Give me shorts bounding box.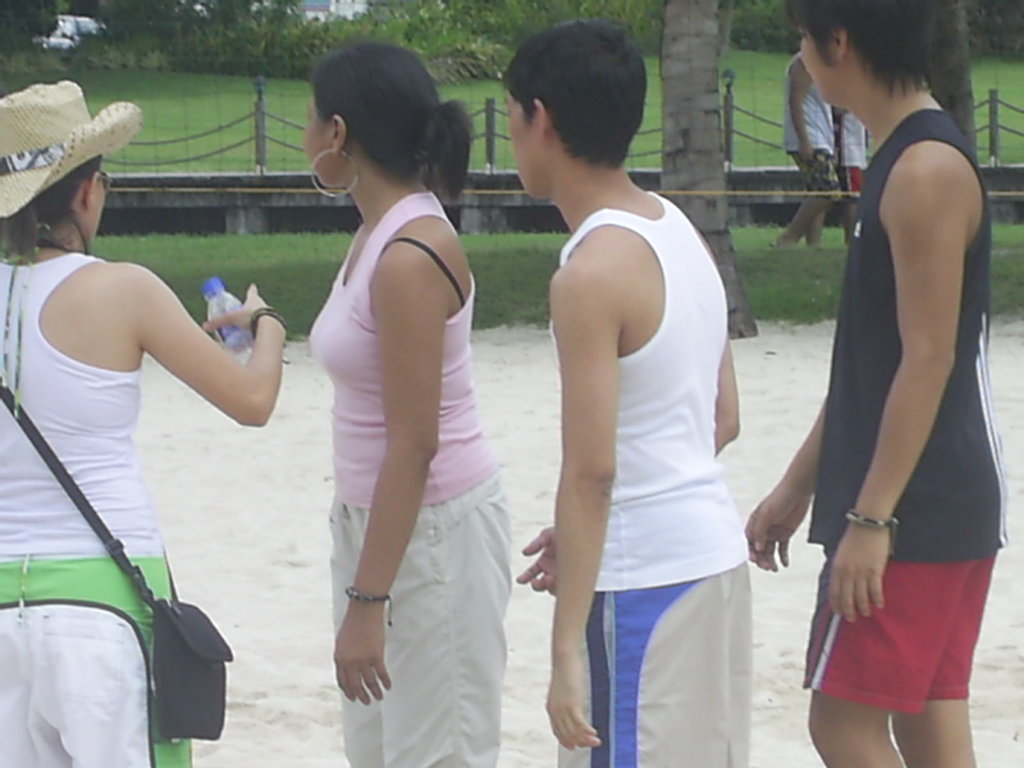
pyautogui.locateOnScreen(325, 472, 513, 767).
